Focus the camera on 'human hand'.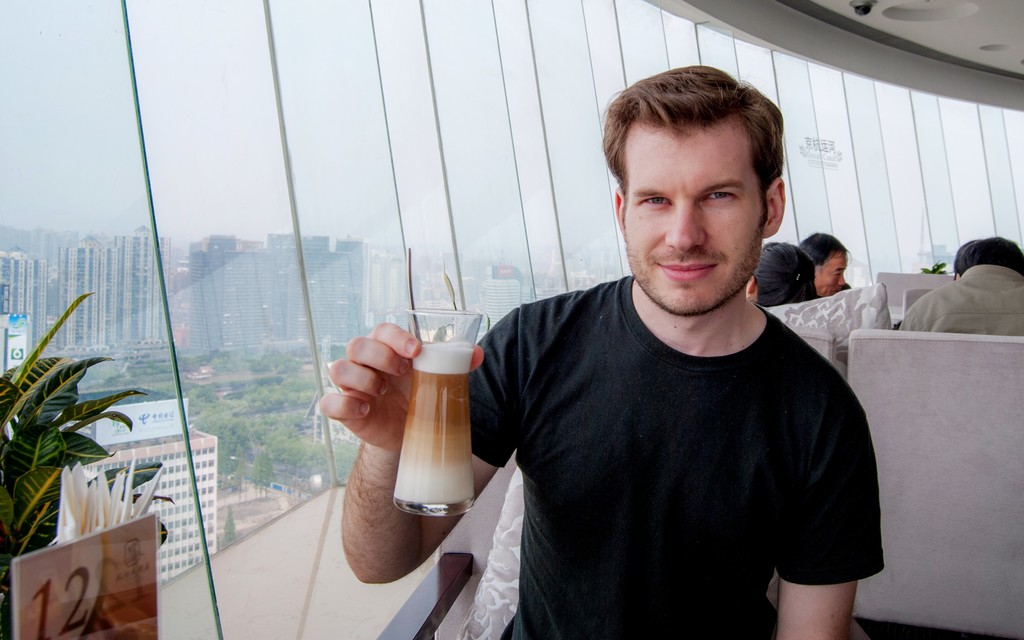
Focus region: (x1=312, y1=321, x2=417, y2=449).
